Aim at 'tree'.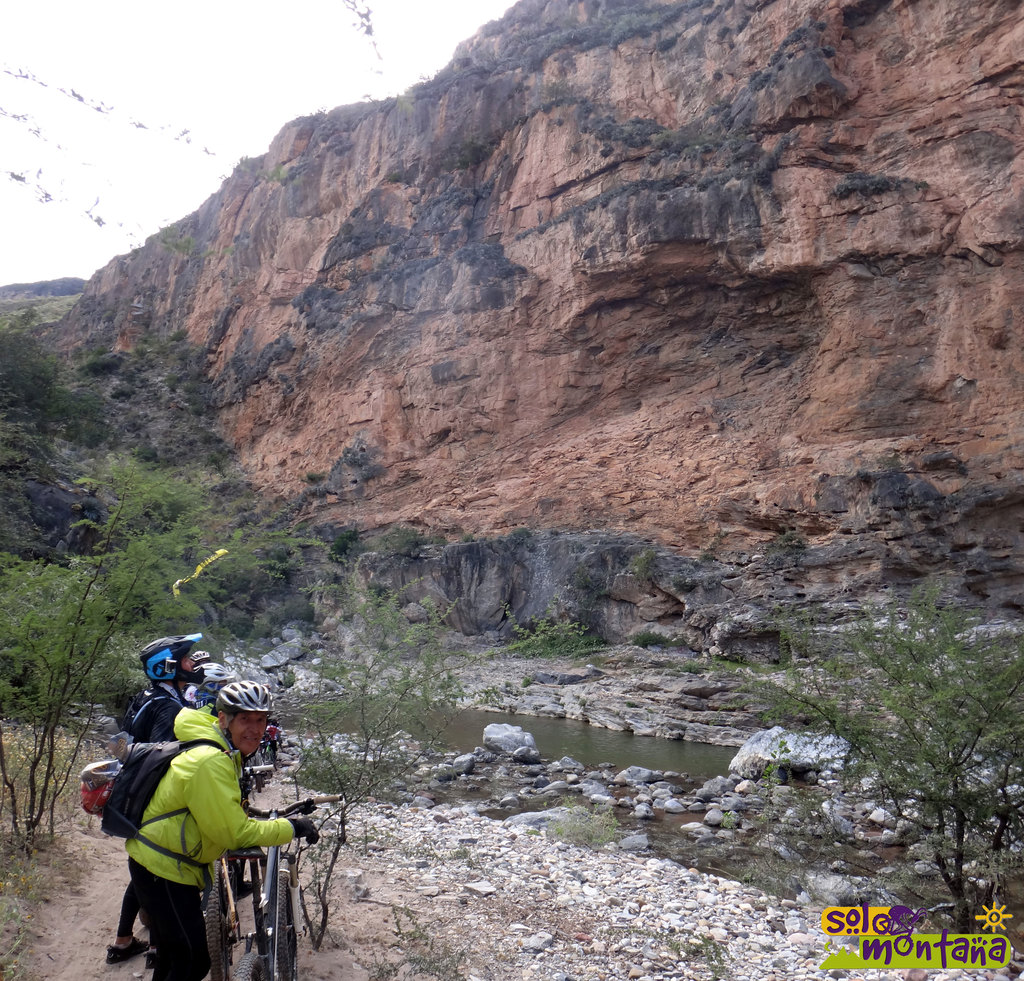
Aimed at x1=722, y1=600, x2=1023, y2=945.
